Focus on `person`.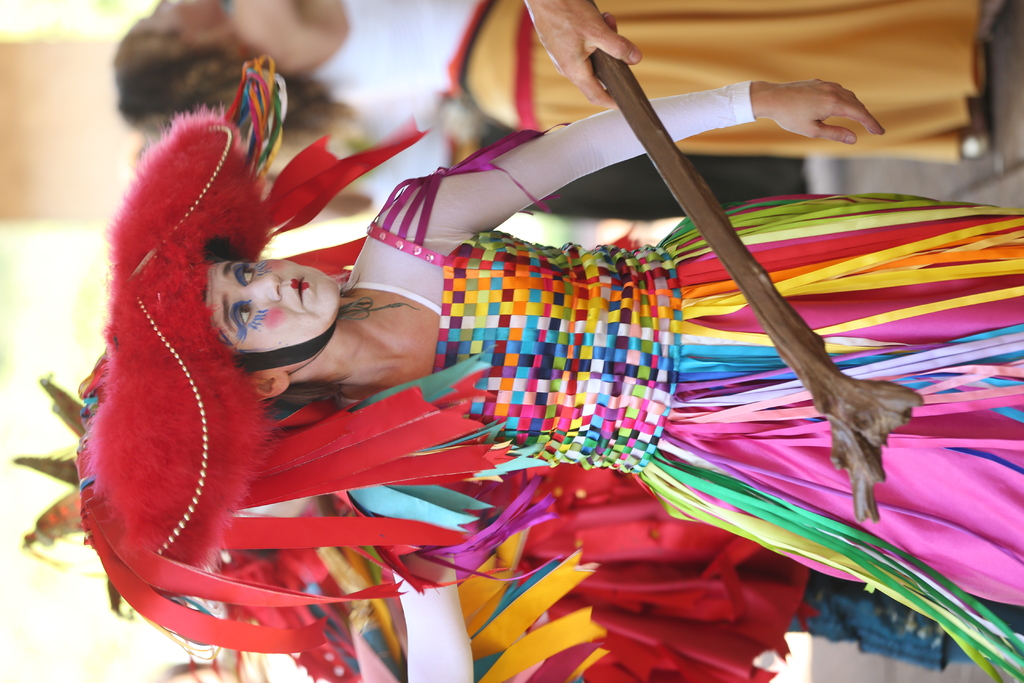
Focused at x1=118, y1=0, x2=1014, y2=167.
